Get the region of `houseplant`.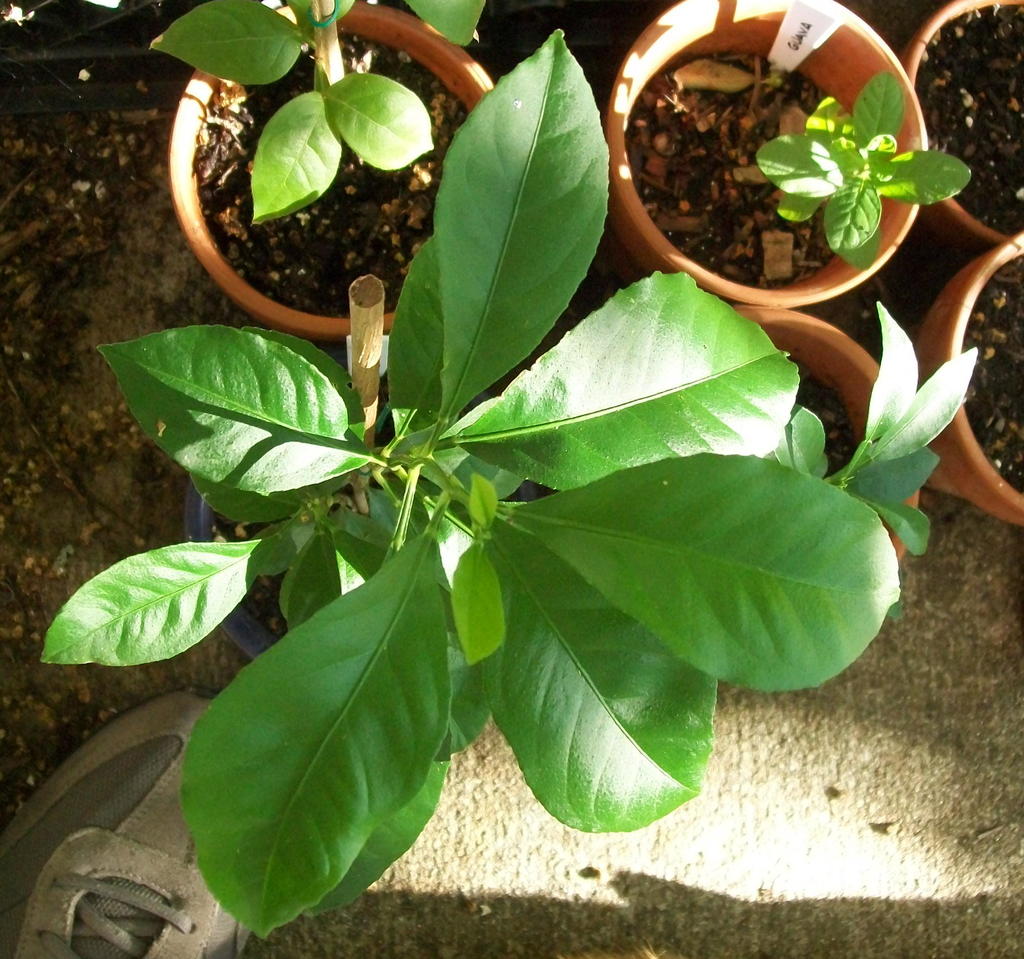
pyautogui.locateOnScreen(908, 232, 1023, 522).
